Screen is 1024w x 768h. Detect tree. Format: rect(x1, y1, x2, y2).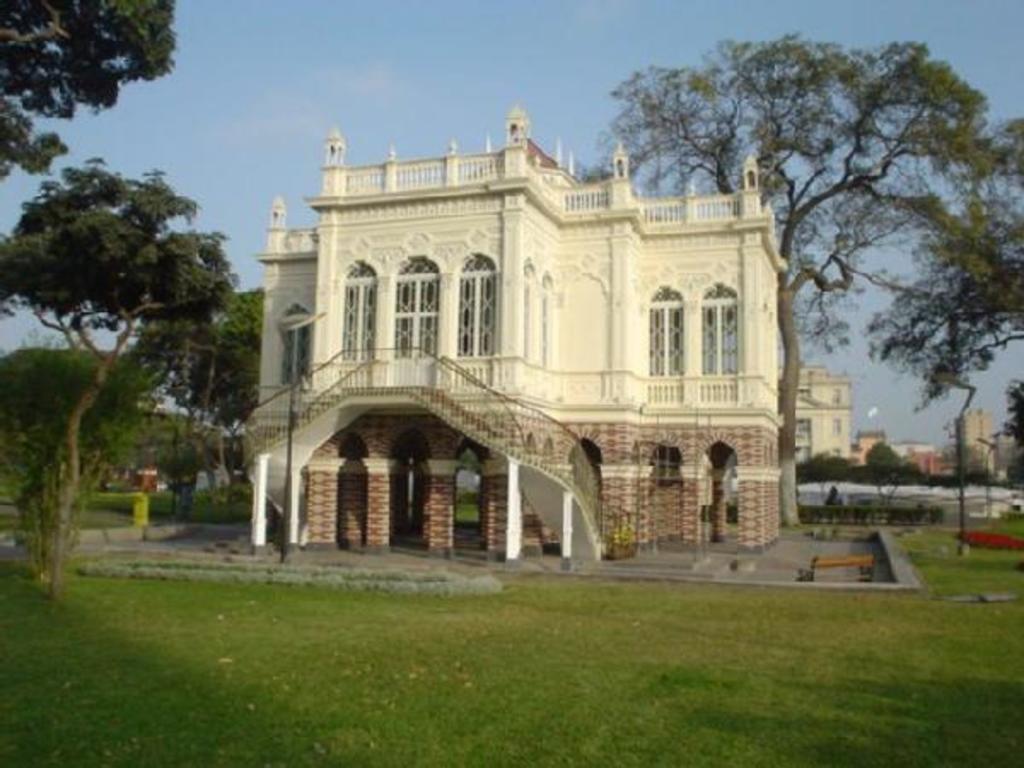
rect(580, 36, 1022, 526).
